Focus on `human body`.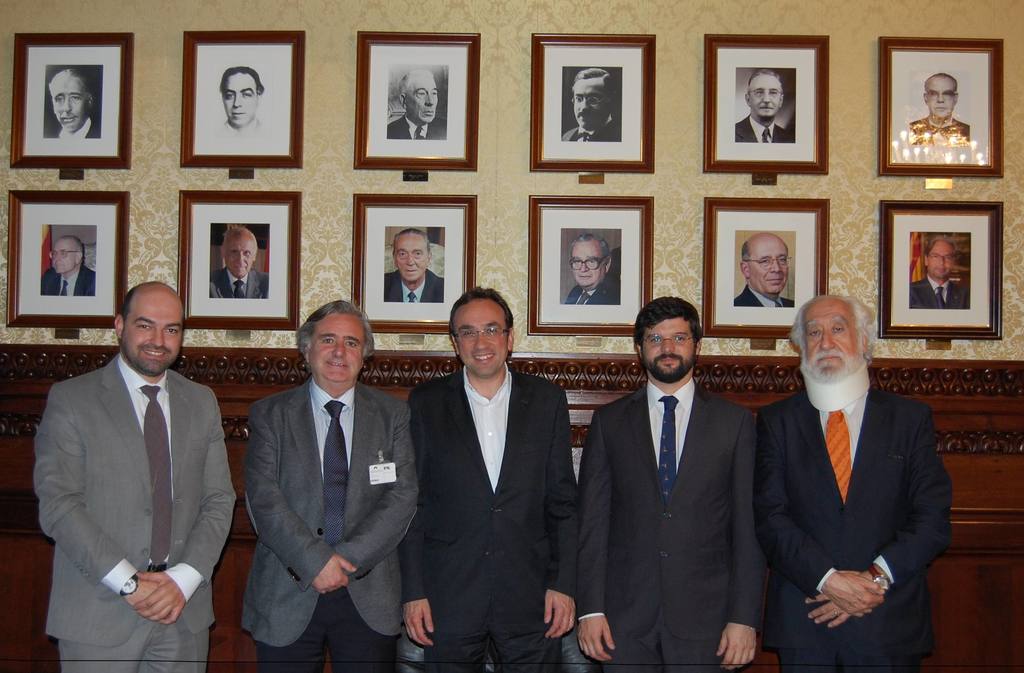
Focused at region(384, 223, 440, 298).
